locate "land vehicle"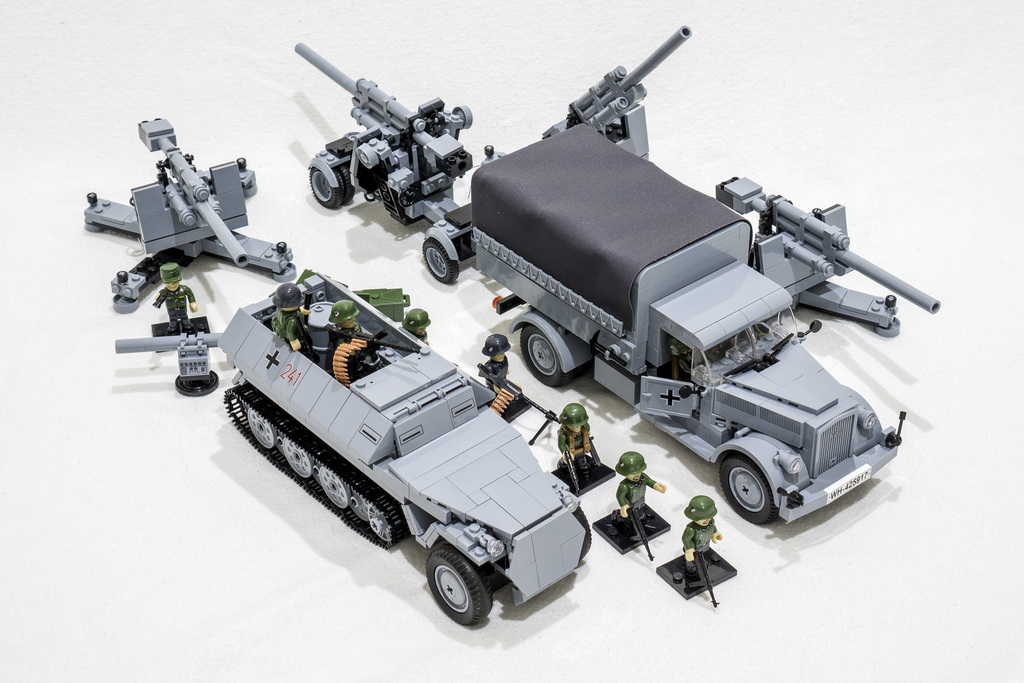
detection(224, 267, 600, 627)
